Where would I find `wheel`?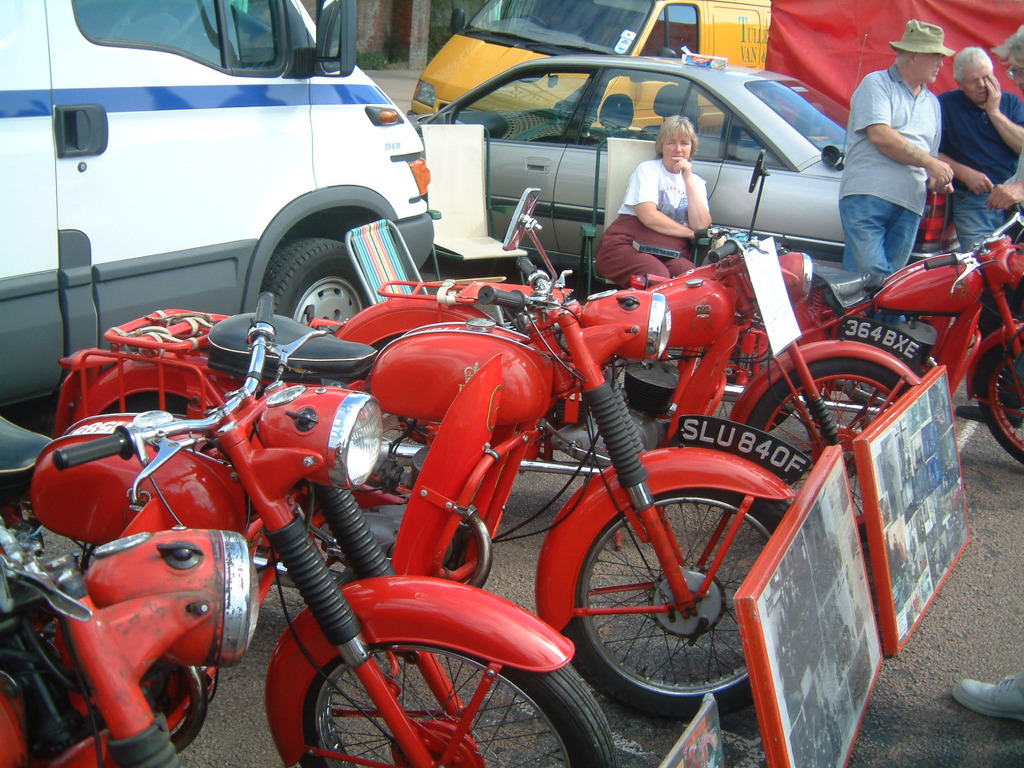
At bbox=(739, 349, 923, 549).
